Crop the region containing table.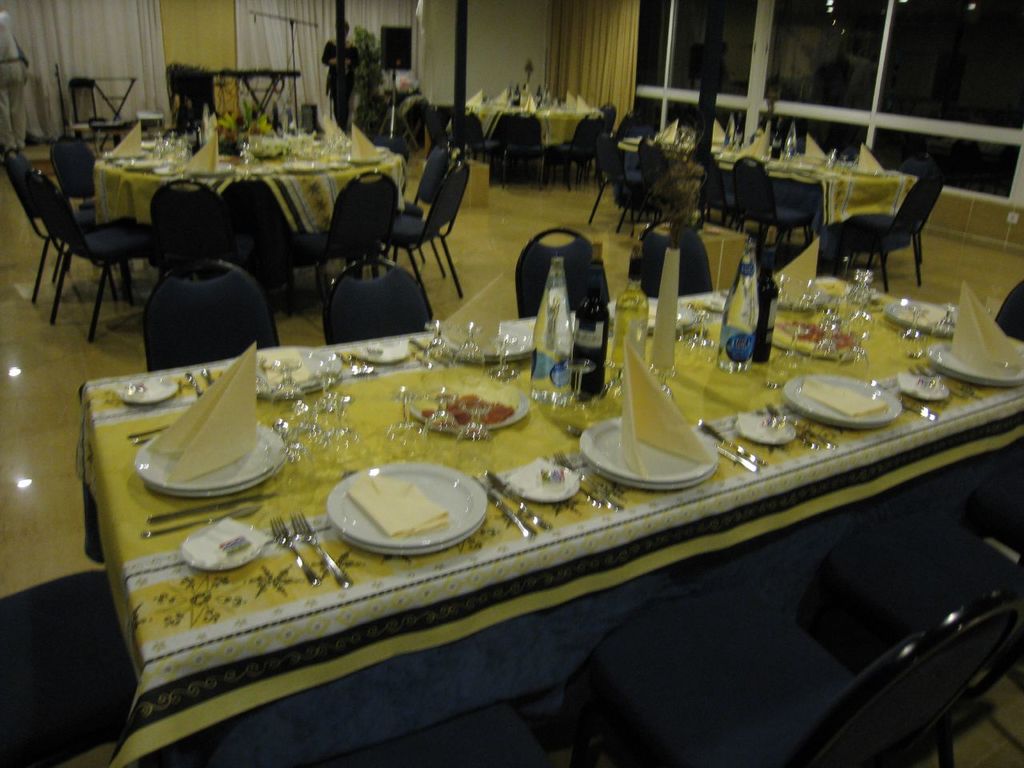
Crop region: x1=620 y1=136 x2=918 y2=274.
